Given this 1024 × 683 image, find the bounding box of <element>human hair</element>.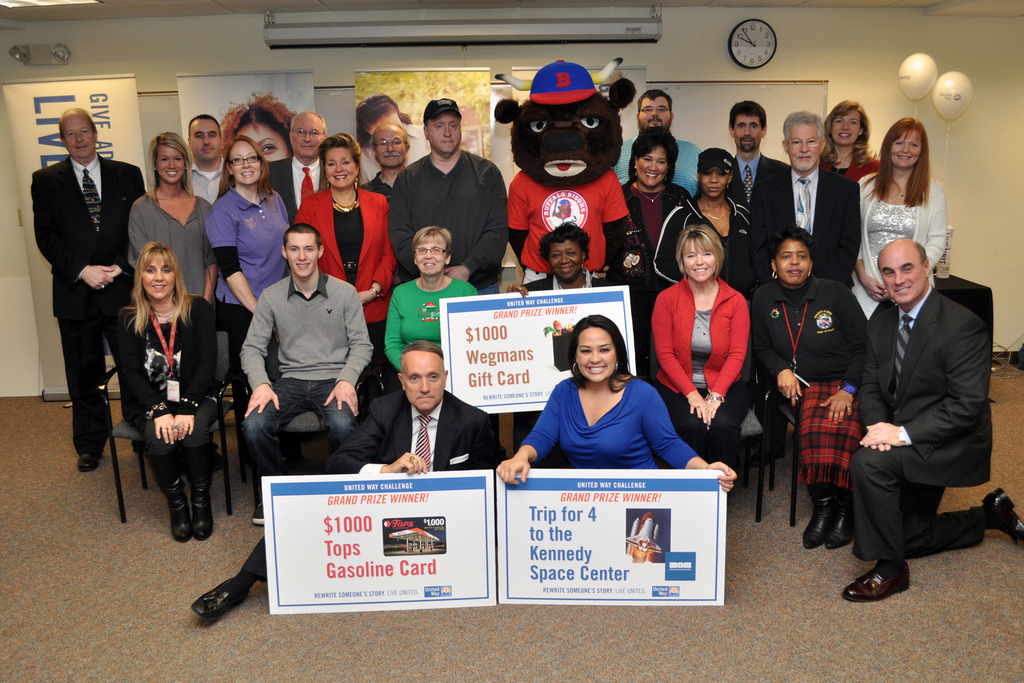
{"x1": 319, "y1": 129, "x2": 356, "y2": 168}.
